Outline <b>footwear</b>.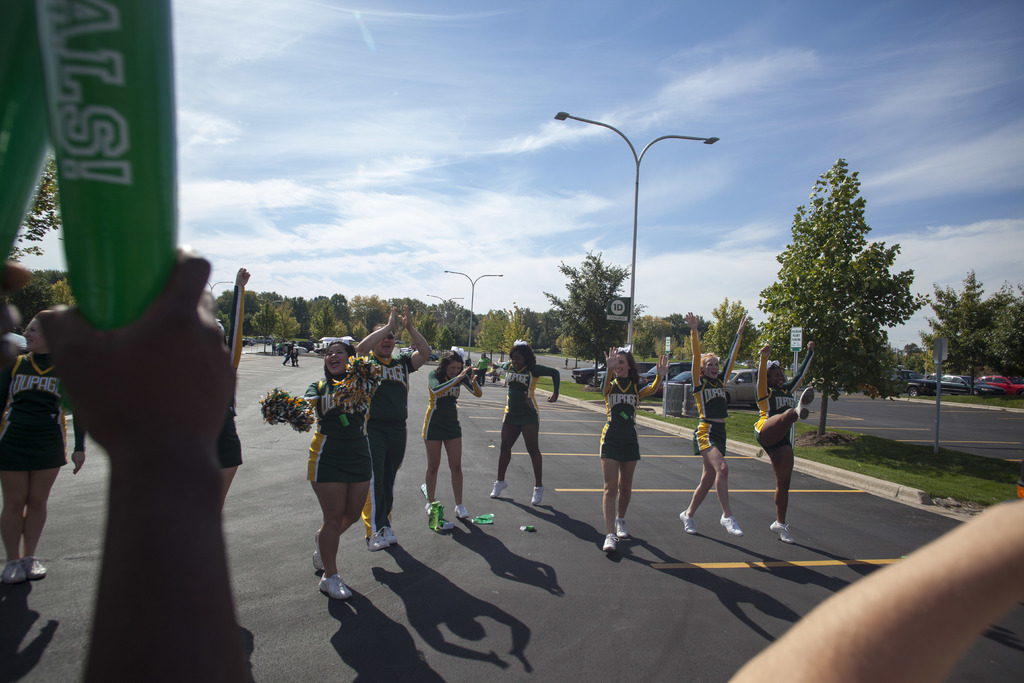
Outline: locate(383, 522, 394, 541).
